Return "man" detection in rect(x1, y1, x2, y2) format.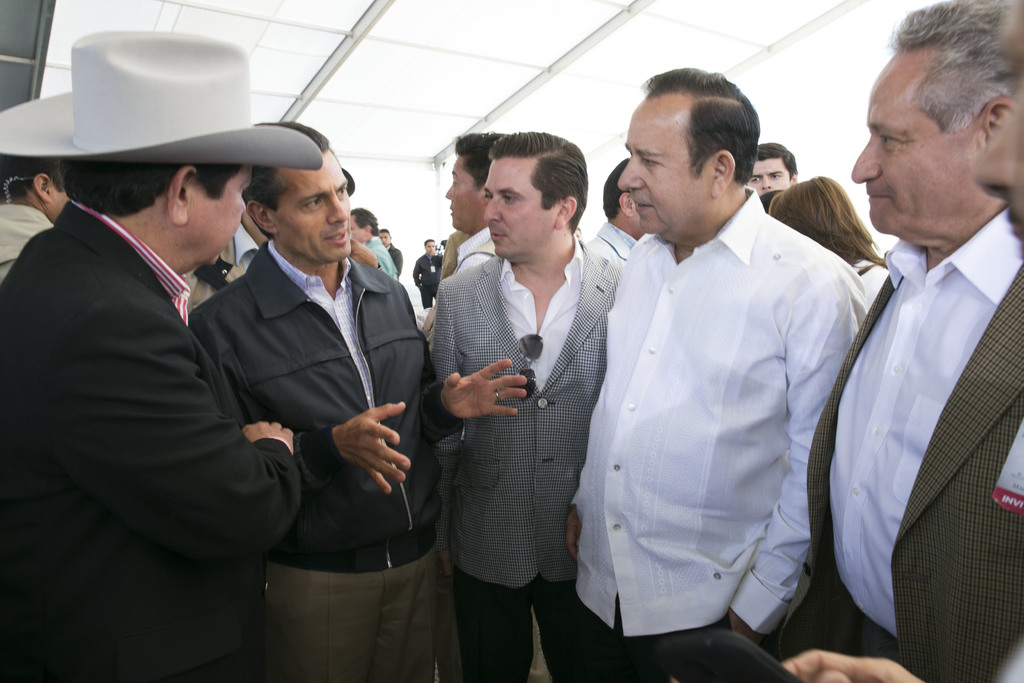
rect(0, 152, 76, 270).
